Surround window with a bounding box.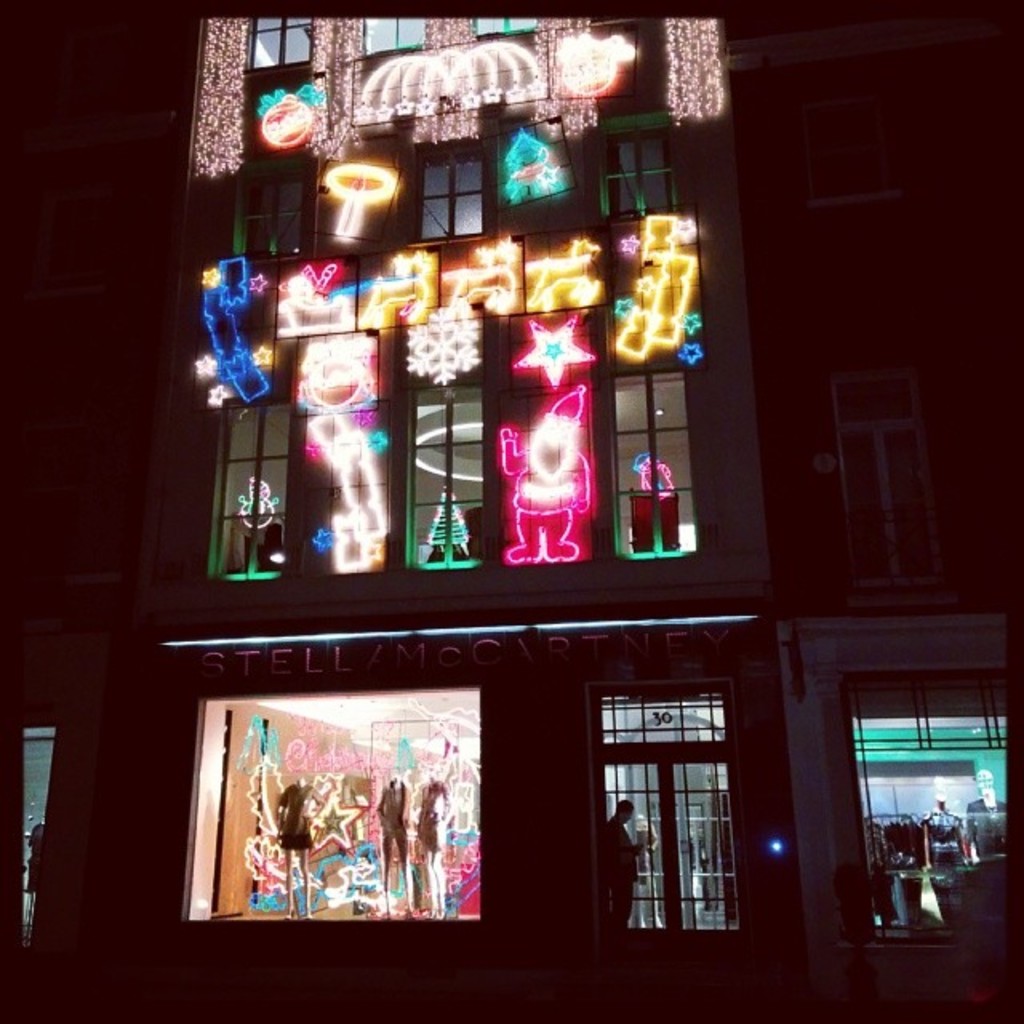
{"x1": 595, "y1": 643, "x2": 752, "y2": 944}.
